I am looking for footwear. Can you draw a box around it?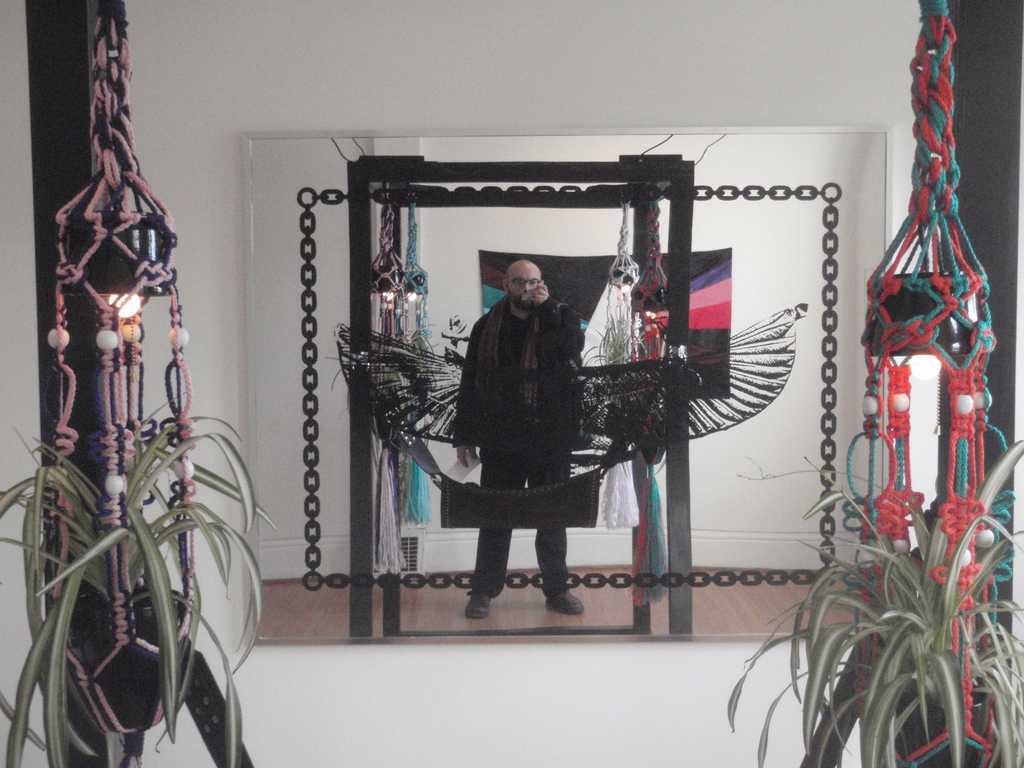
Sure, the bounding box is x1=463 y1=590 x2=496 y2=621.
